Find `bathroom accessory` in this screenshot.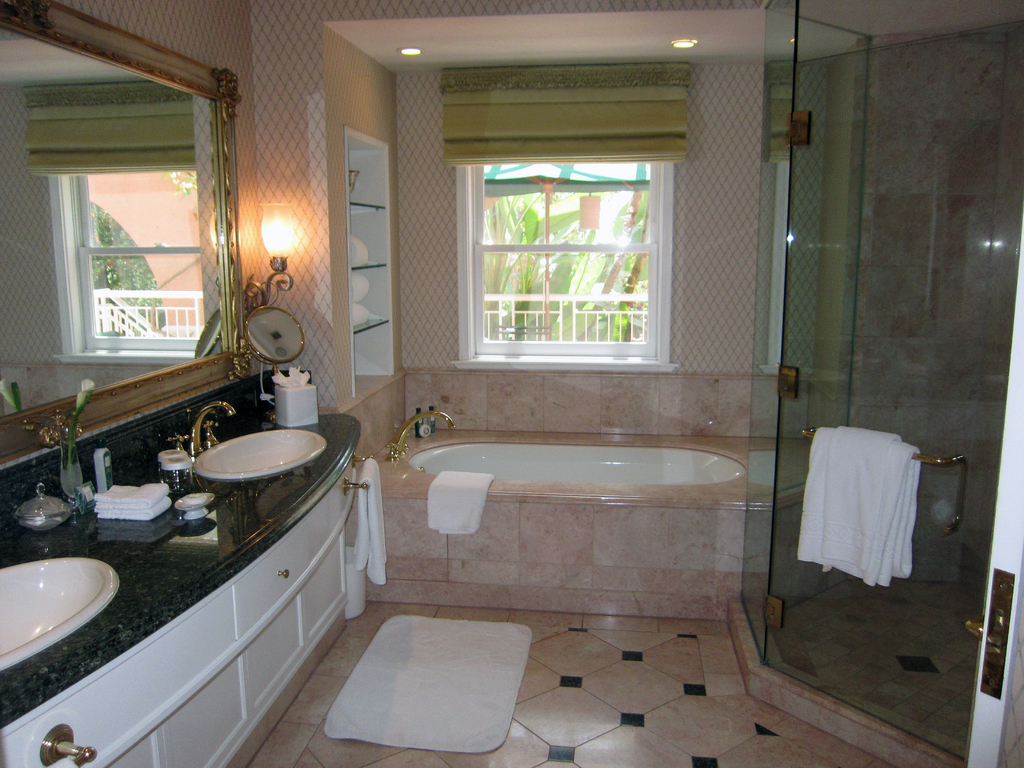
The bounding box for `bathroom accessory` is (189,400,235,455).
